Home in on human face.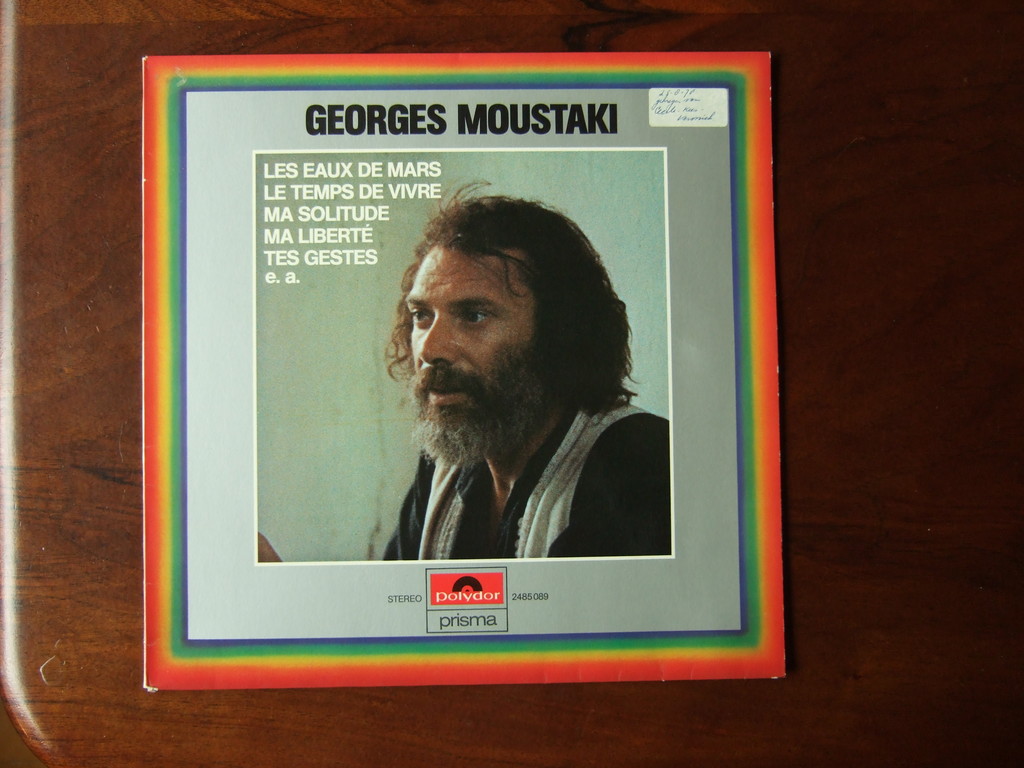
Homed in at region(404, 238, 532, 447).
